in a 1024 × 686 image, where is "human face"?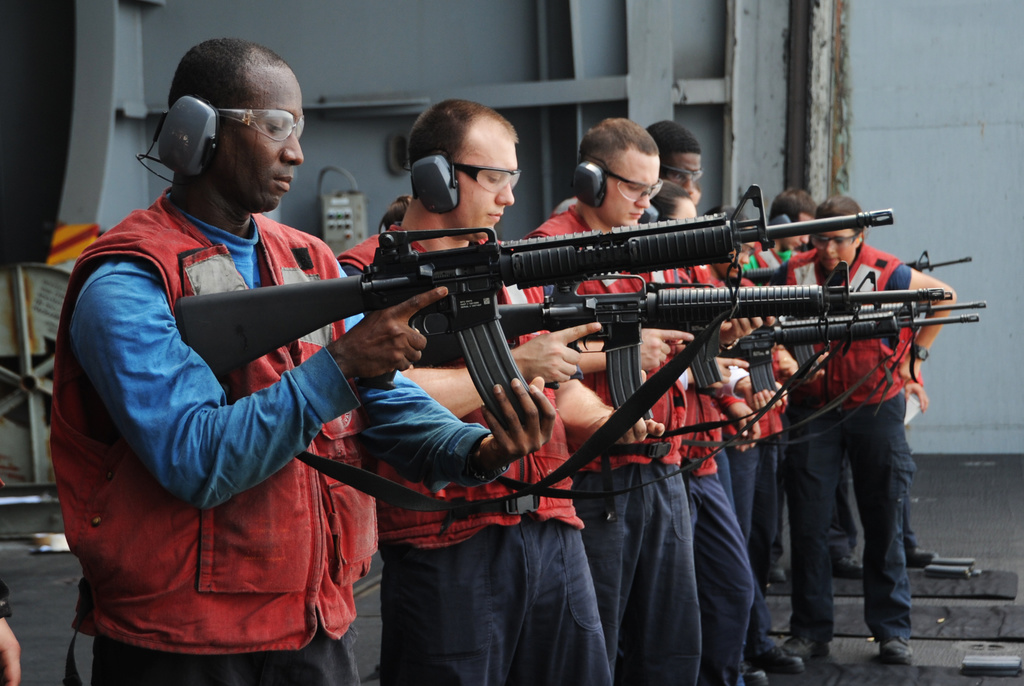
bbox=[602, 154, 659, 225].
